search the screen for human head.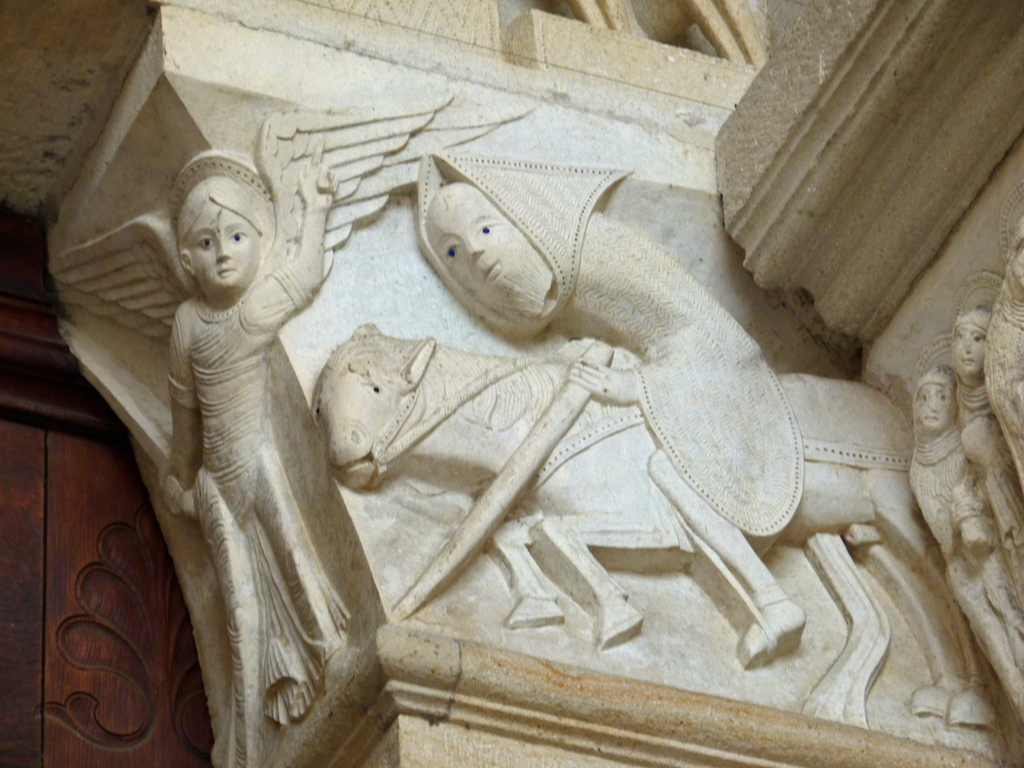
Found at bbox=(951, 306, 991, 380).
